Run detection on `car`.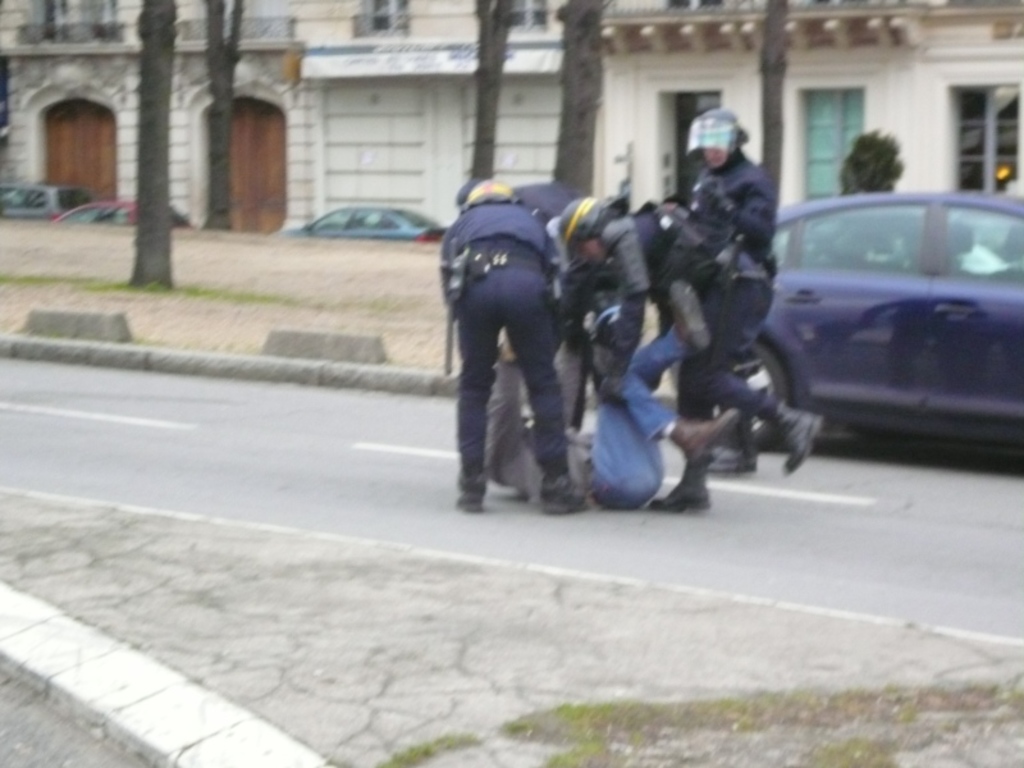
Result: 0 174 83 220.
